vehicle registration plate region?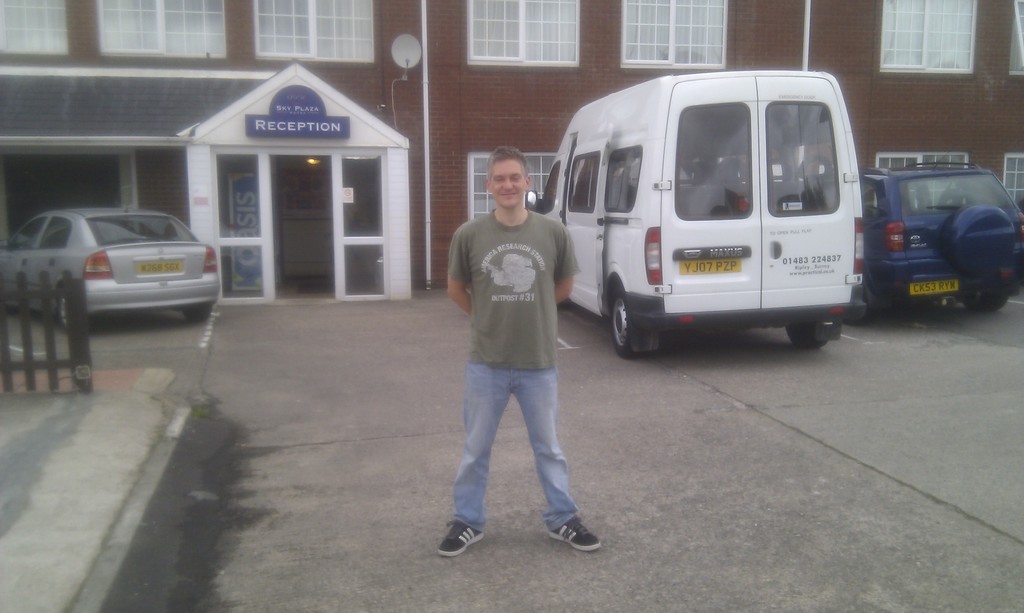
left=136, top=262, right=182, bottom=276
